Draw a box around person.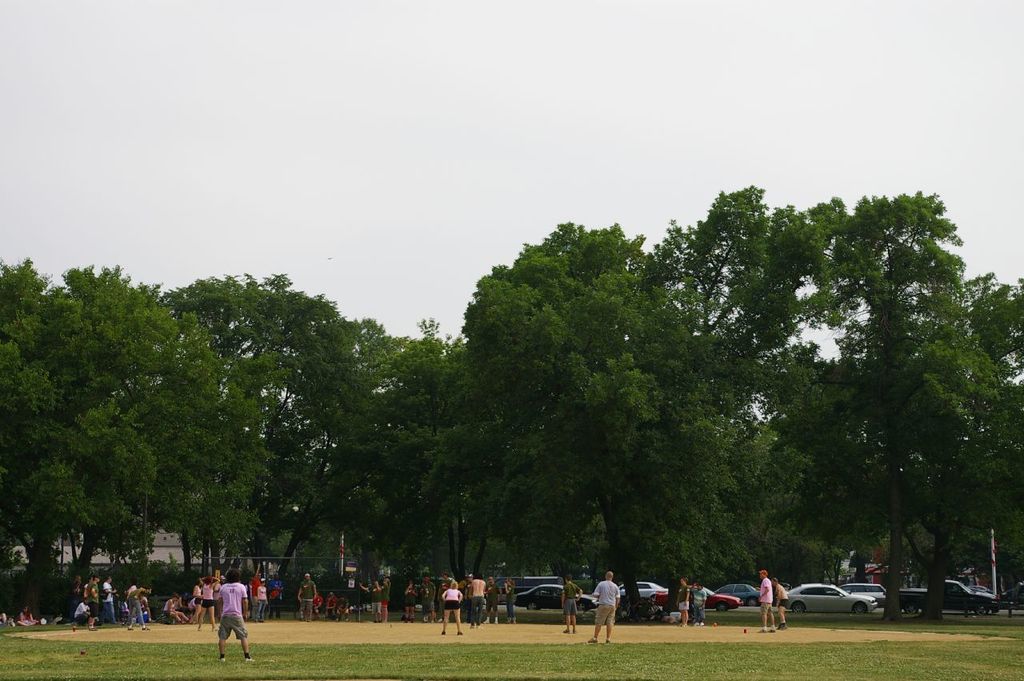
left=83, top=569, right=112, bottom=614.
